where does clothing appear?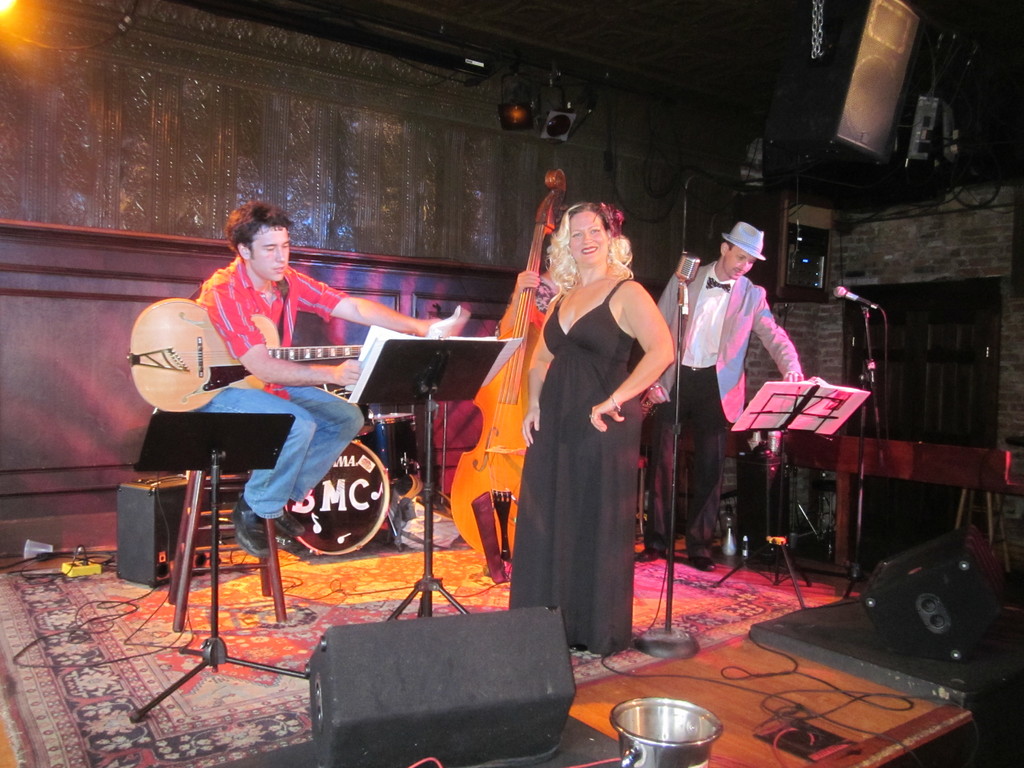
Appears at box=[193, 254, 365, 517].
